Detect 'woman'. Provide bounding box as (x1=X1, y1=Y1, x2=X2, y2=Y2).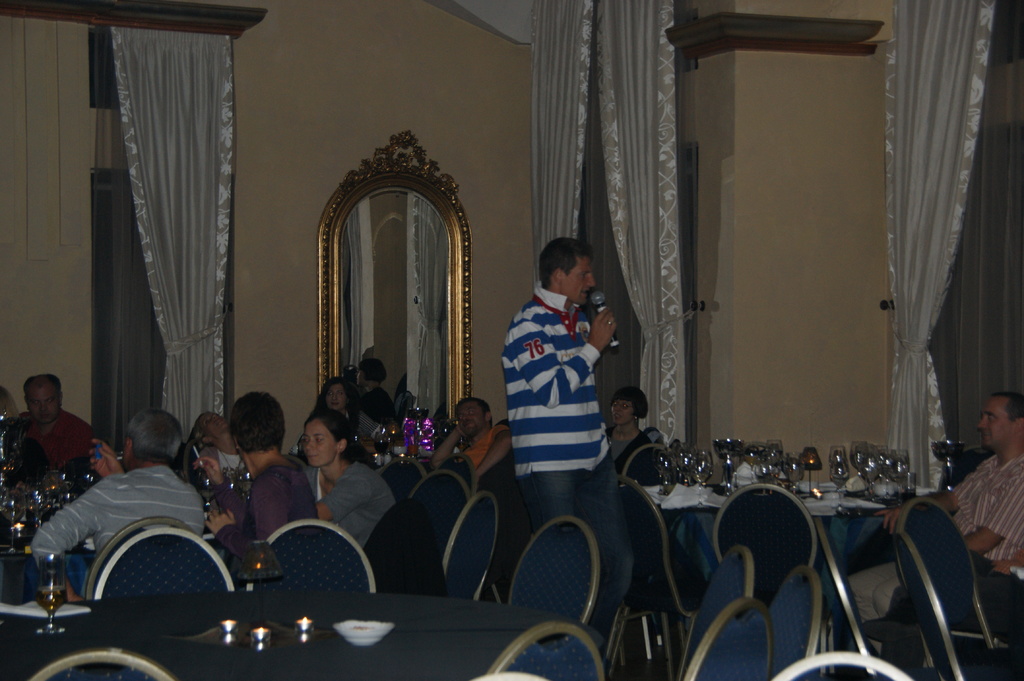
(x1=604, y1=391, x2=659, y2=487).
